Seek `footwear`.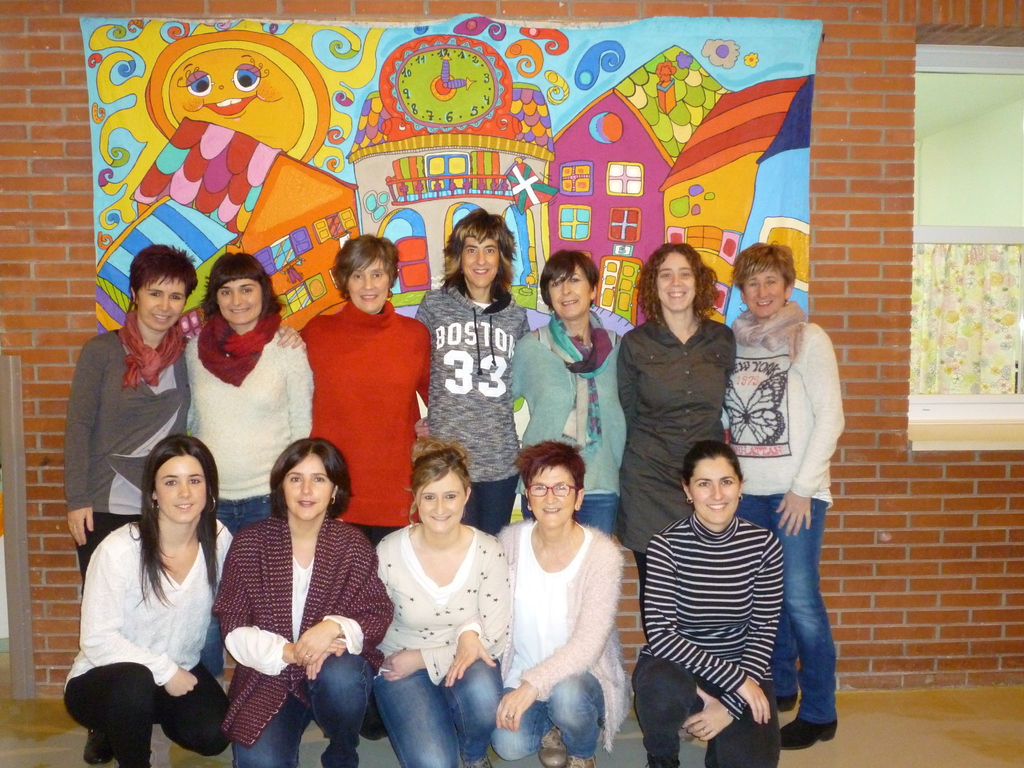
pyautogui.locateOnScreen(538, 724, 568, 767).
